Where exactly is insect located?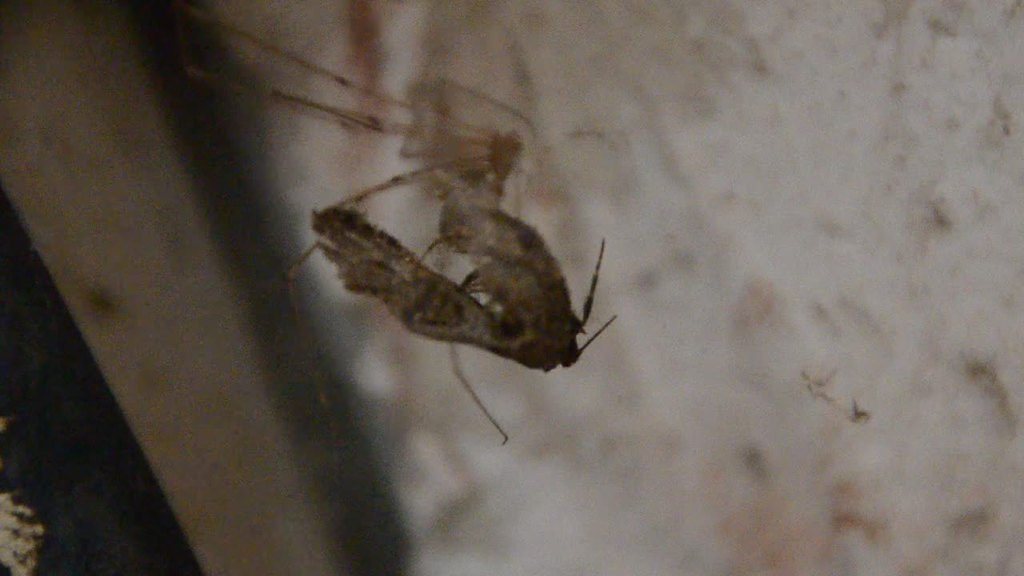
Its bounding box is bbox=(189, 25, 533, 199).
